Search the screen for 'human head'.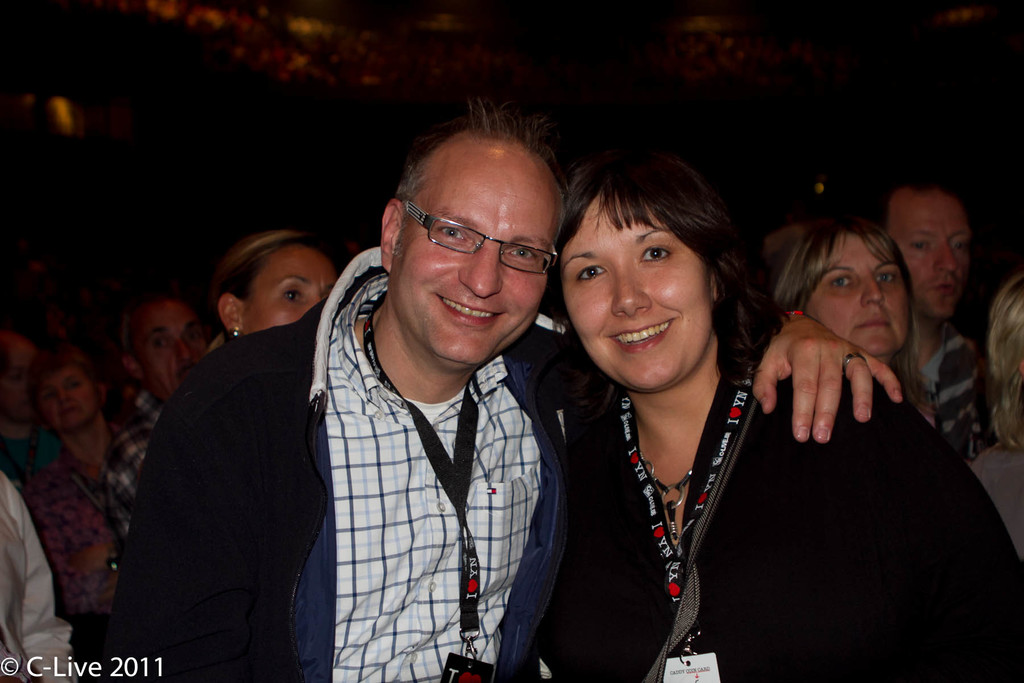
Found at bbox=[31, 352, 107, 432].
